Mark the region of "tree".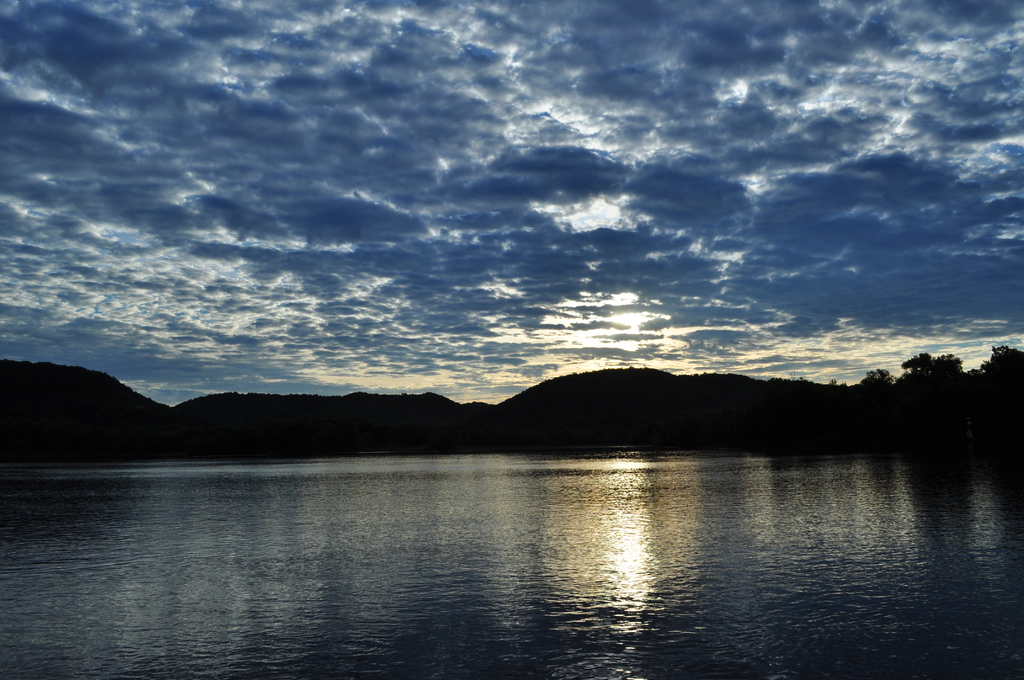
Region: pyautogui.locateOnScreen(982, 343, 1023, 378).
